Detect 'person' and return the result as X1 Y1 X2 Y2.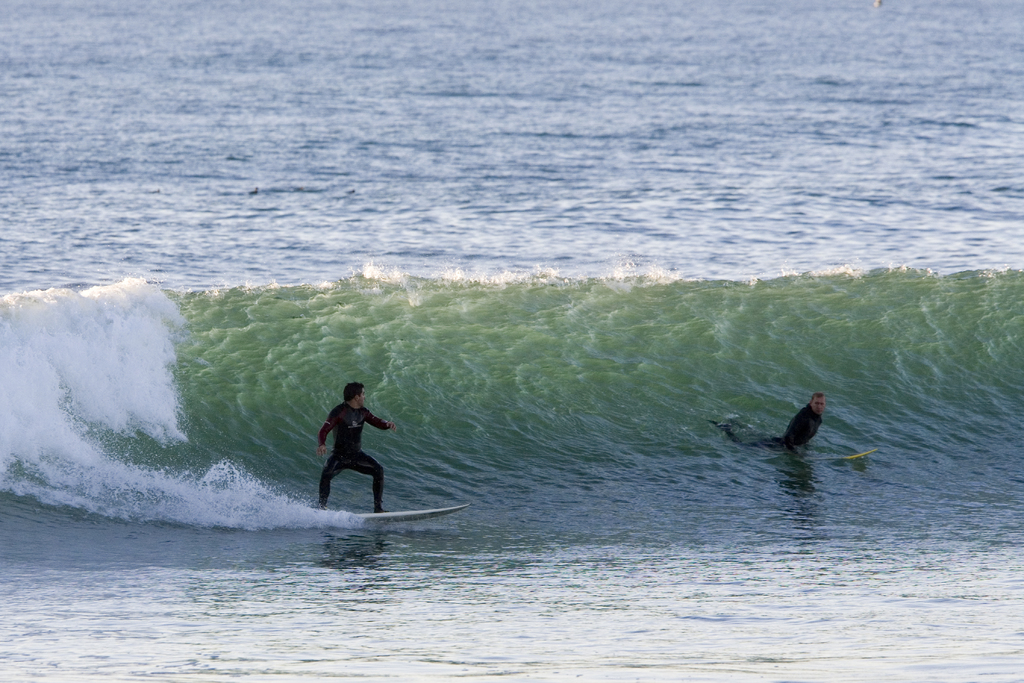
709 389 826 454.
